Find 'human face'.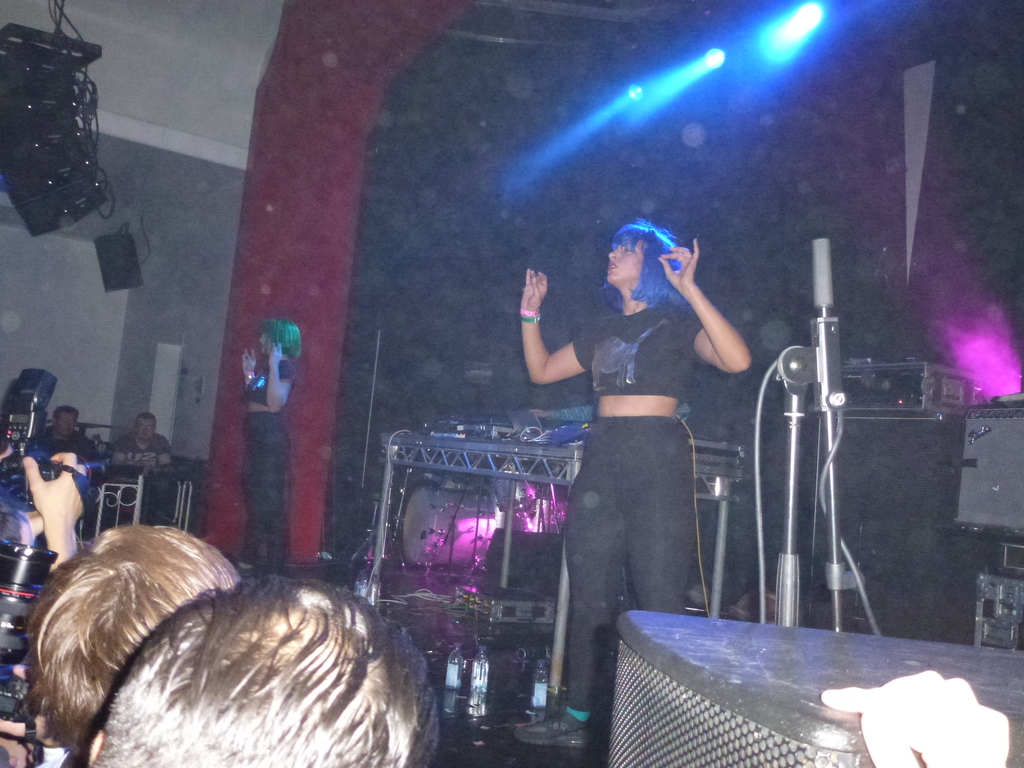
60,413,79,438.
